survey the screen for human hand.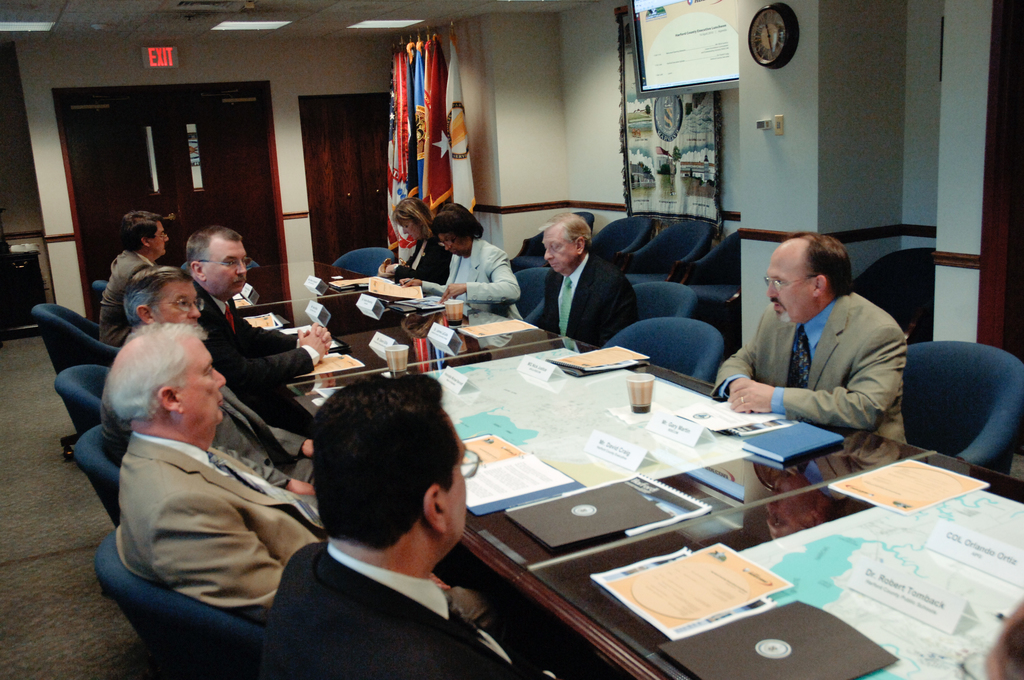
Survey found: {"left": 298, "top": 319, "right": 337, "bottom": 355}.
